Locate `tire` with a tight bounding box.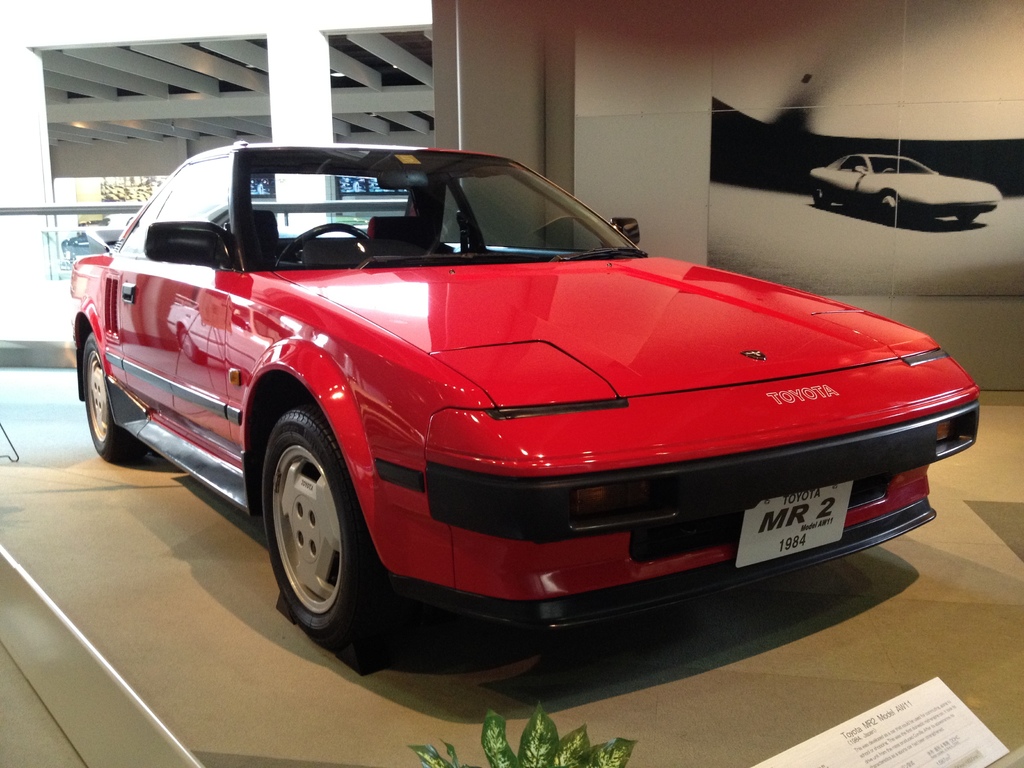
x1=878 y1=193 x2=902 y2=225.
